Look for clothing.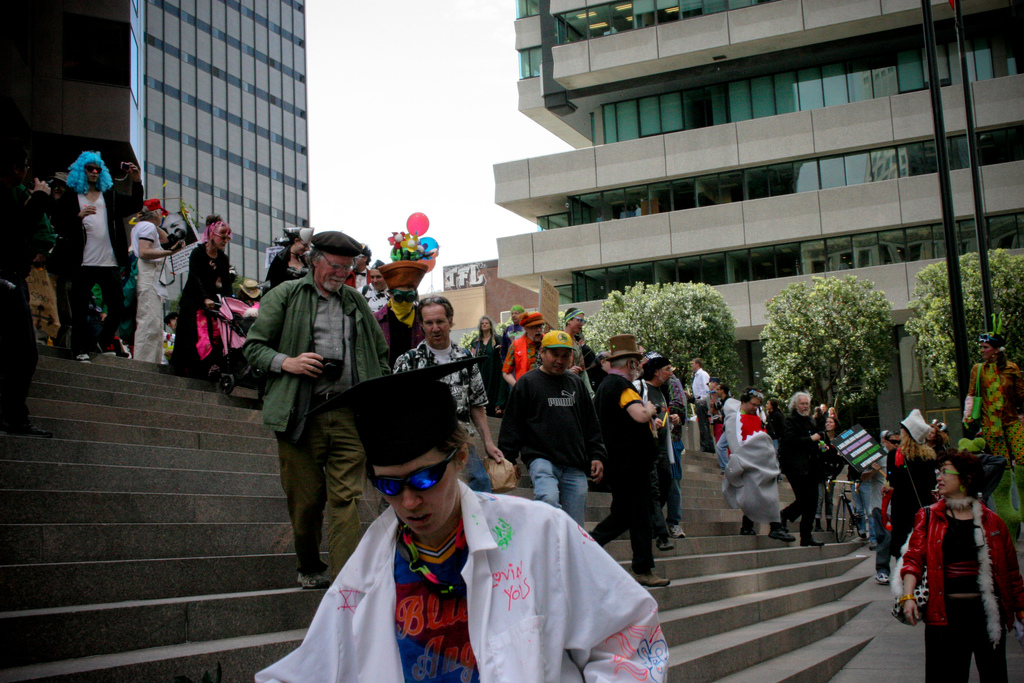
Found: crop(495, 365, 604, 525).
